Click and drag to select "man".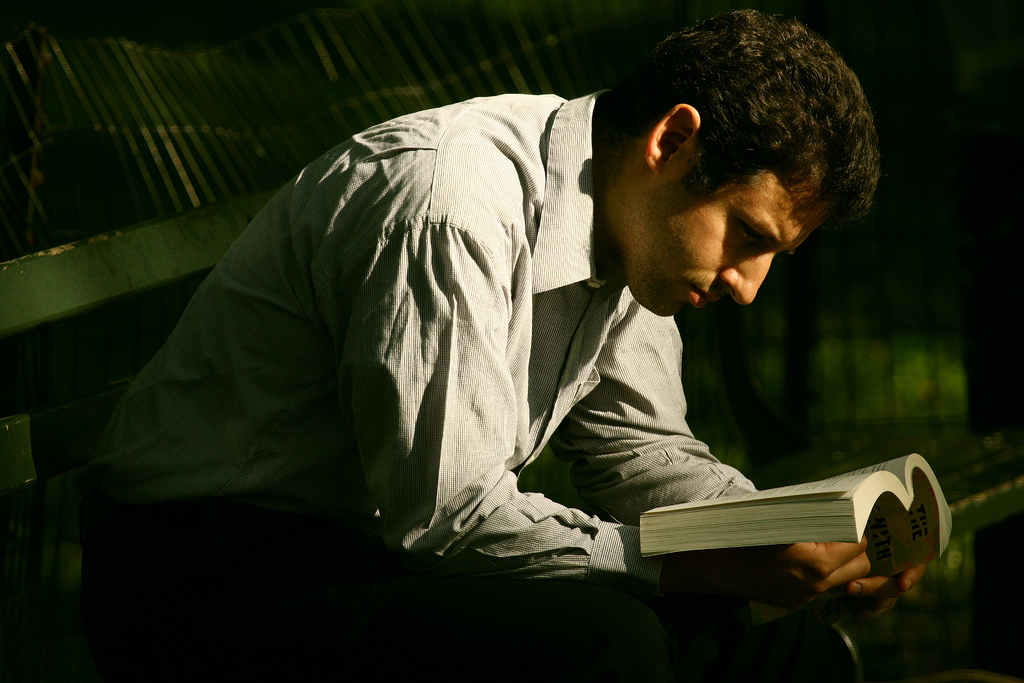
Selection: <box>90,4,932,682</box>.
